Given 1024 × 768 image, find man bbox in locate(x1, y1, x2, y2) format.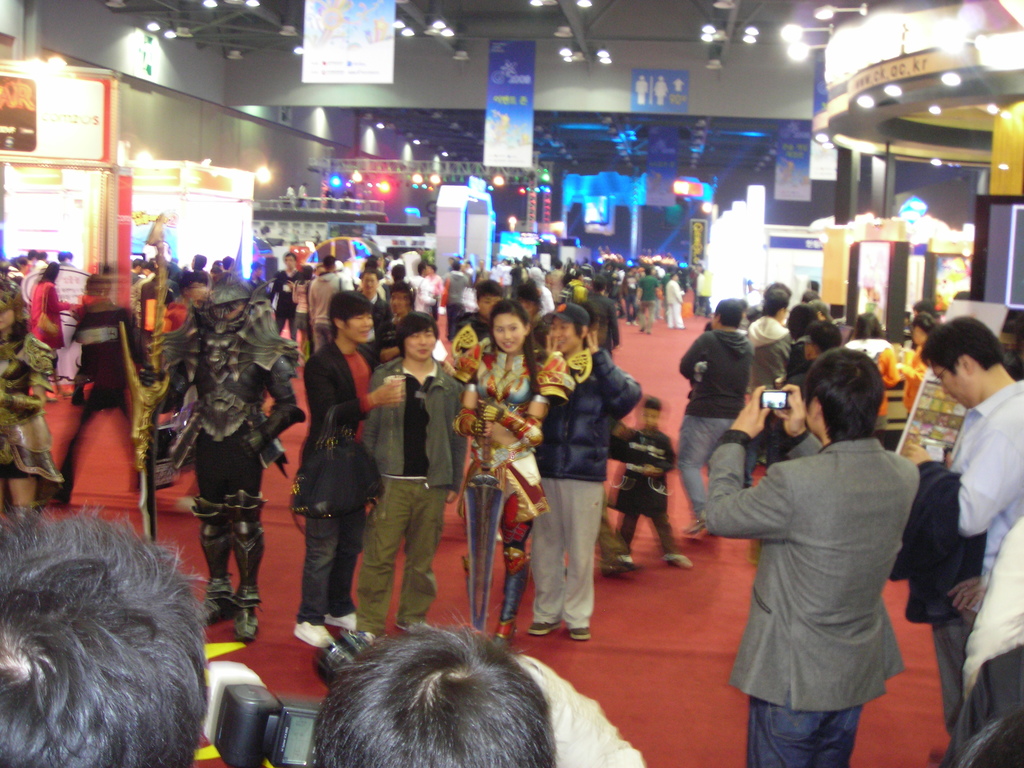
locate(447, 277, 506, 352).
